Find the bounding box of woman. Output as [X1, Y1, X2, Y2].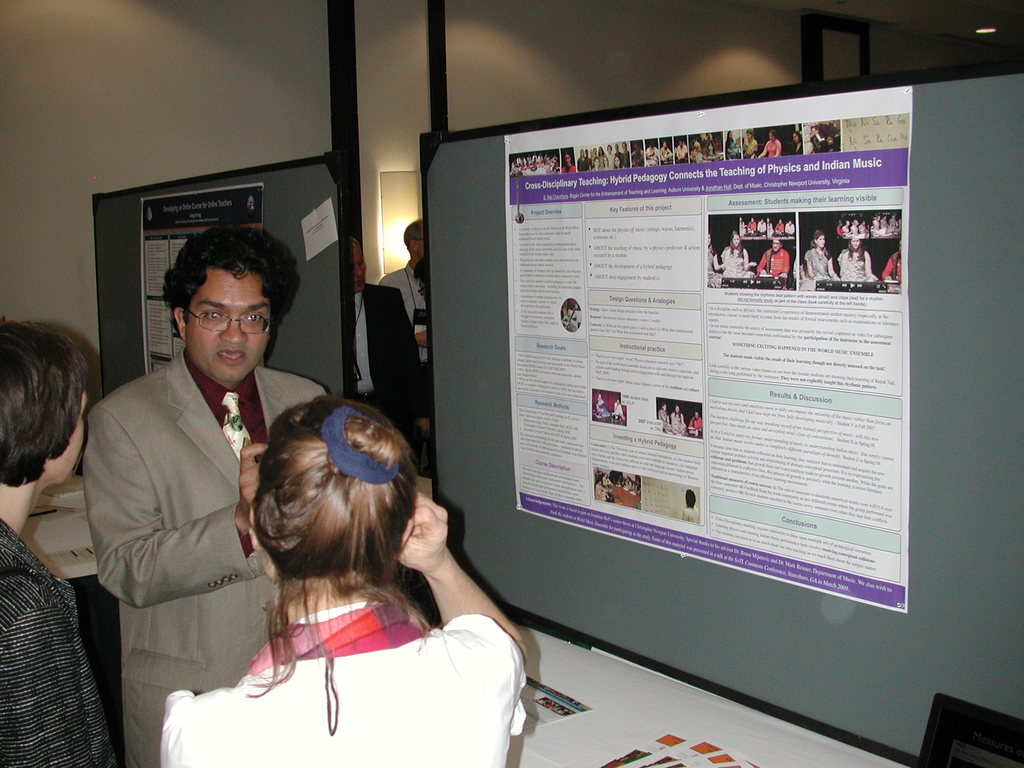
[717, 234, 756, 278].
